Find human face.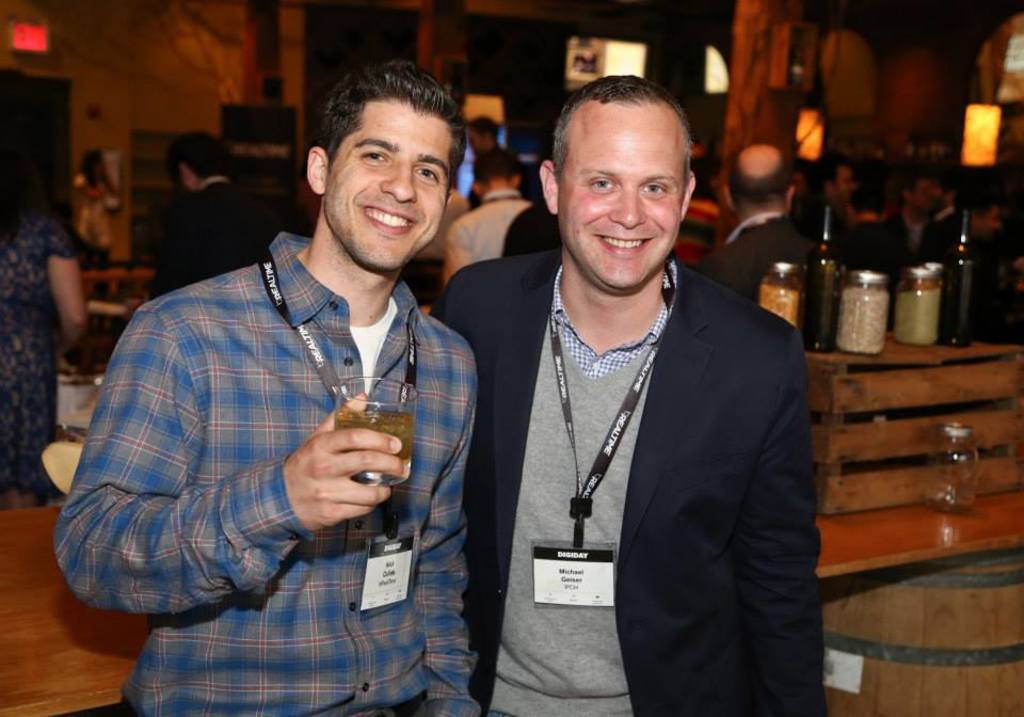
Rect(560, 122, 681, 296).
